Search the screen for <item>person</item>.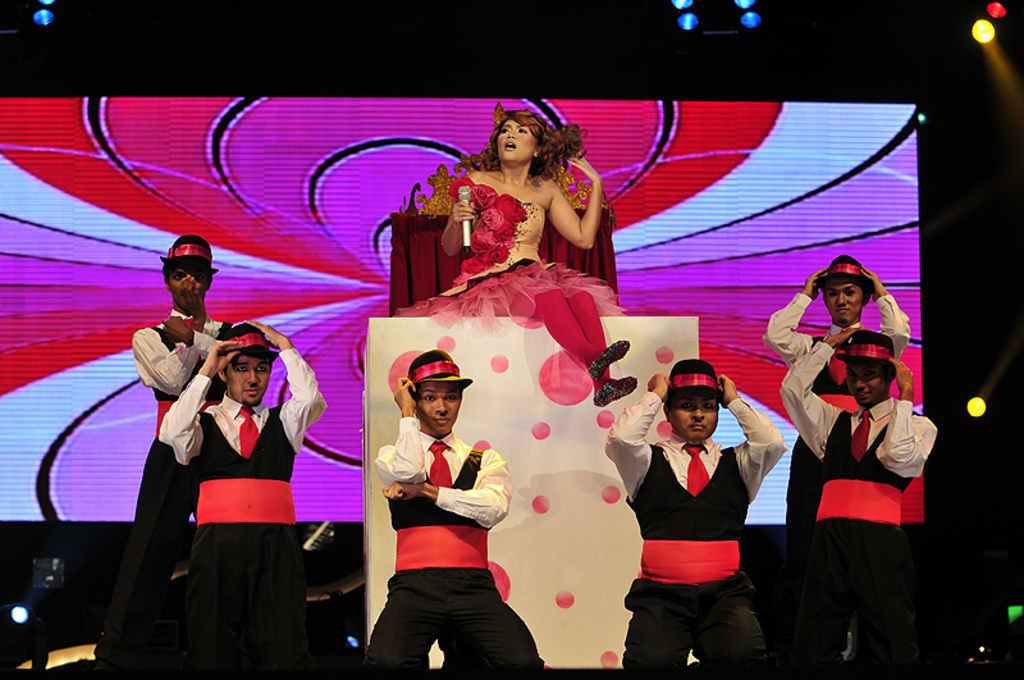
Found at rect(599, 353, 792, 679).
